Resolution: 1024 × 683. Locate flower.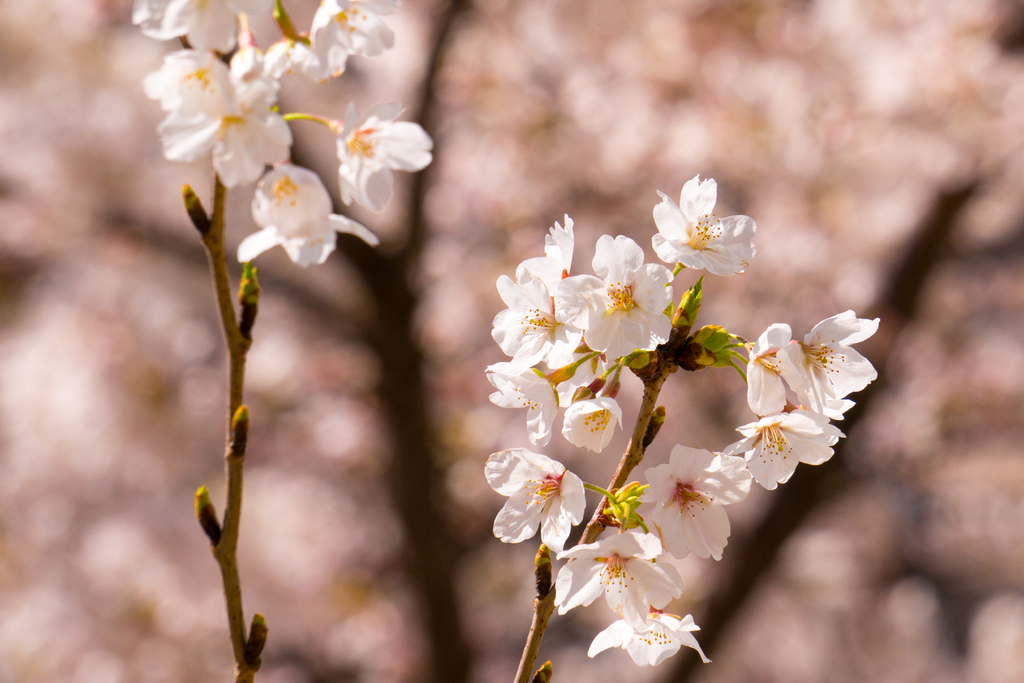
bbox(486, 454, 585, 551).
